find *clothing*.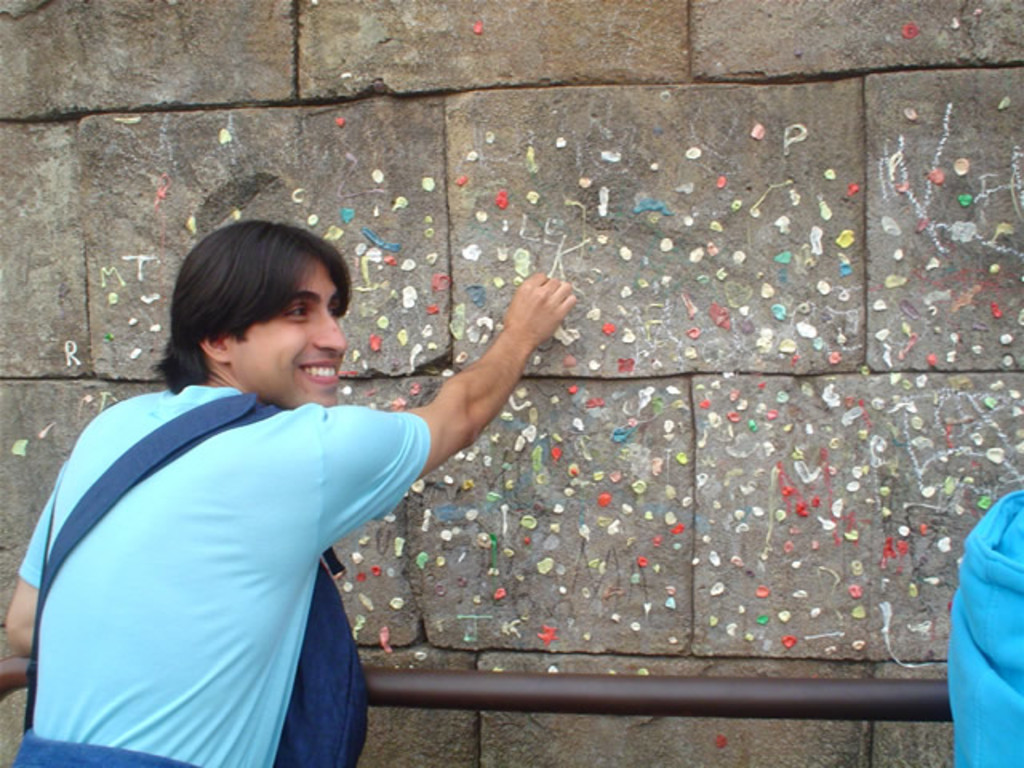
select_region(38, 315, 507, 749).
